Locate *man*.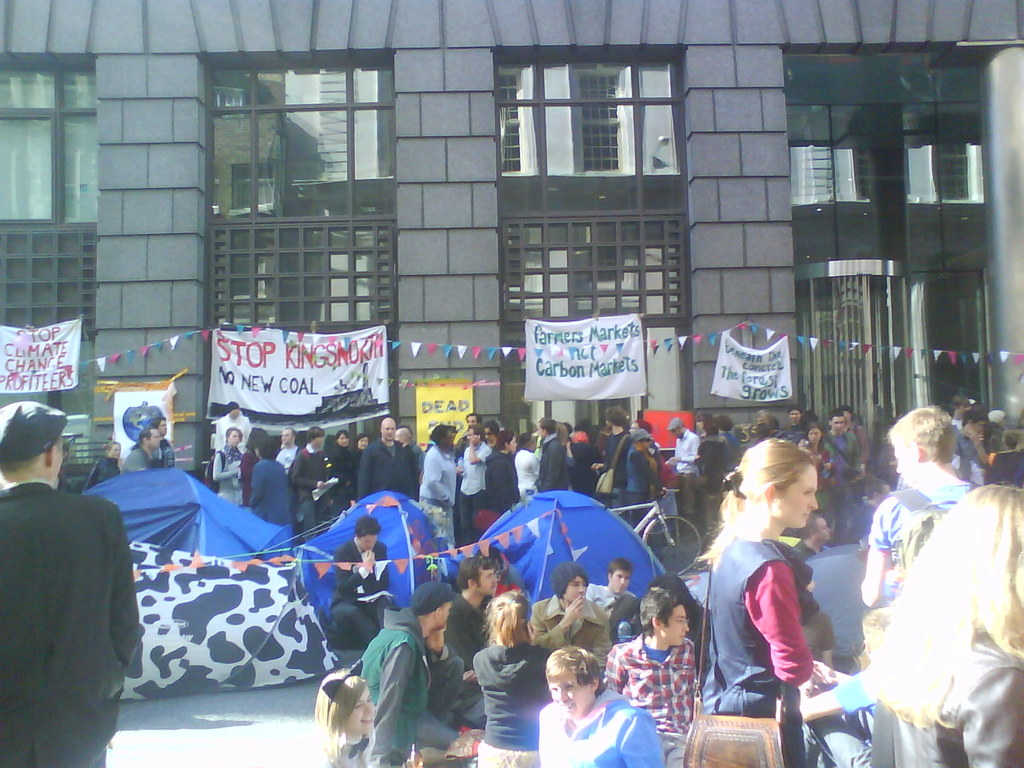
Bounding box: [x1=0, y1=398, x2=139, y2=767].
